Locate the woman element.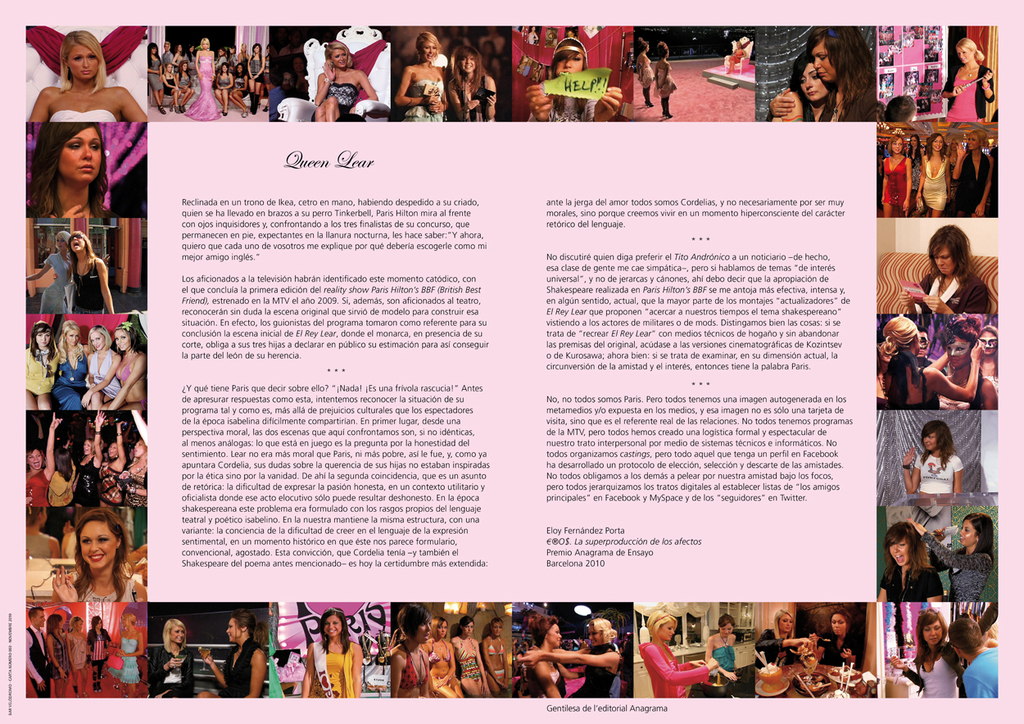
Element bbox: (66, 229, 118, 314).
